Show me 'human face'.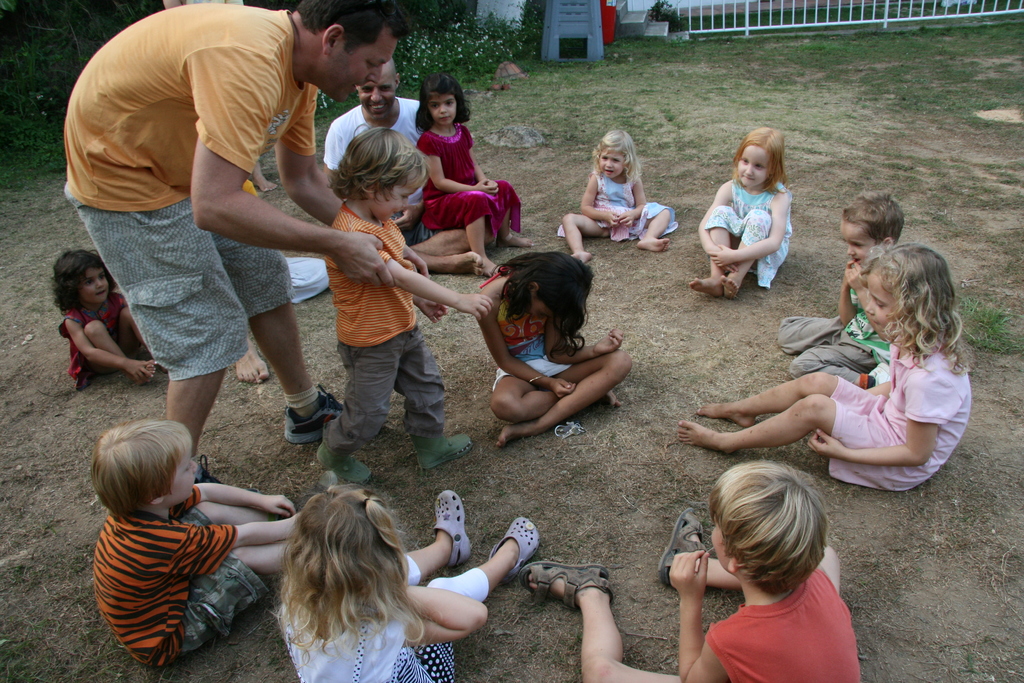
'human face' is here: (left=364, top=180, right=425, bottom=226).
